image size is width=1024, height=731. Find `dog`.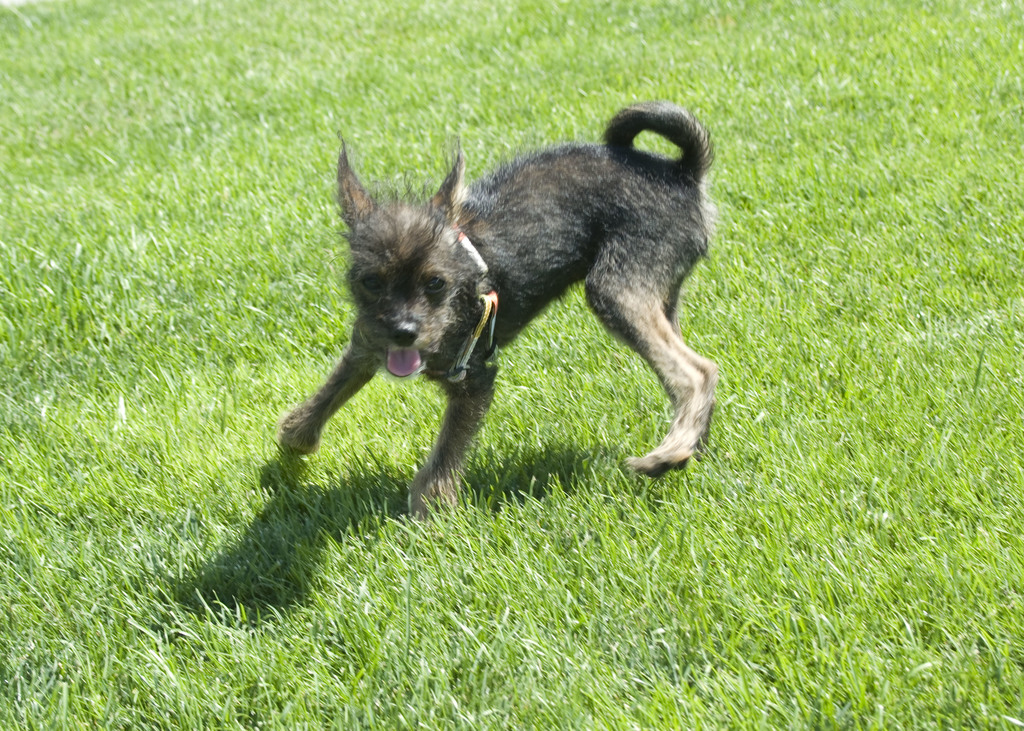
(274,97,721,515).
